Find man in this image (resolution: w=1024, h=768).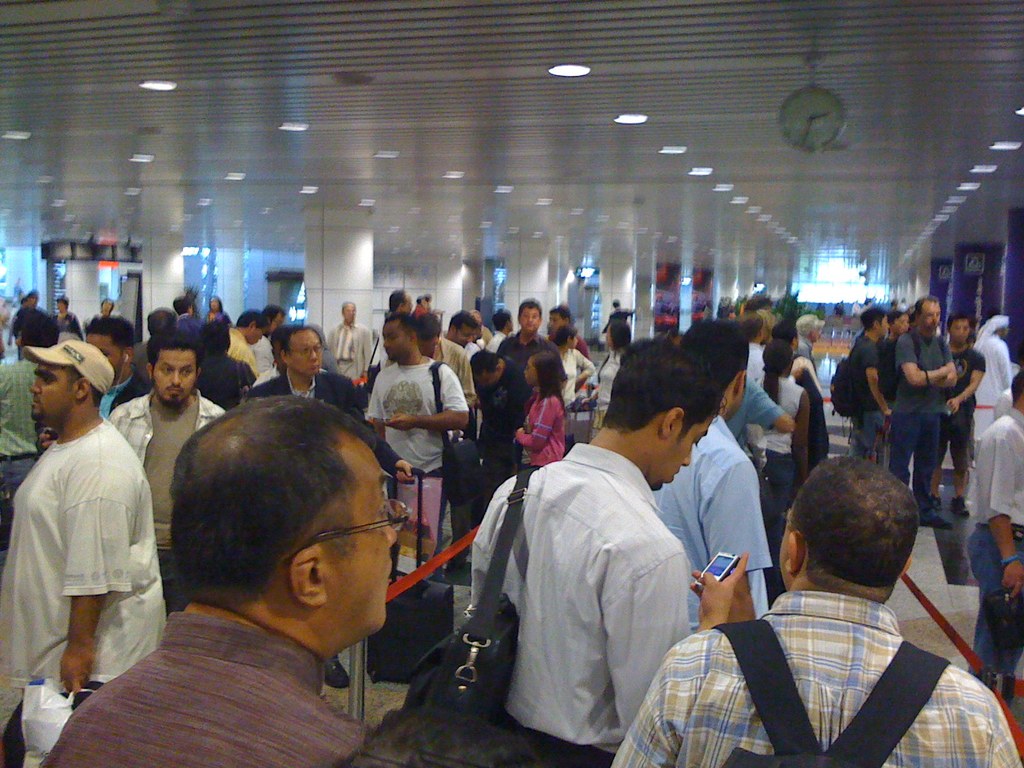
select_region(181, 294, 205, 330).
